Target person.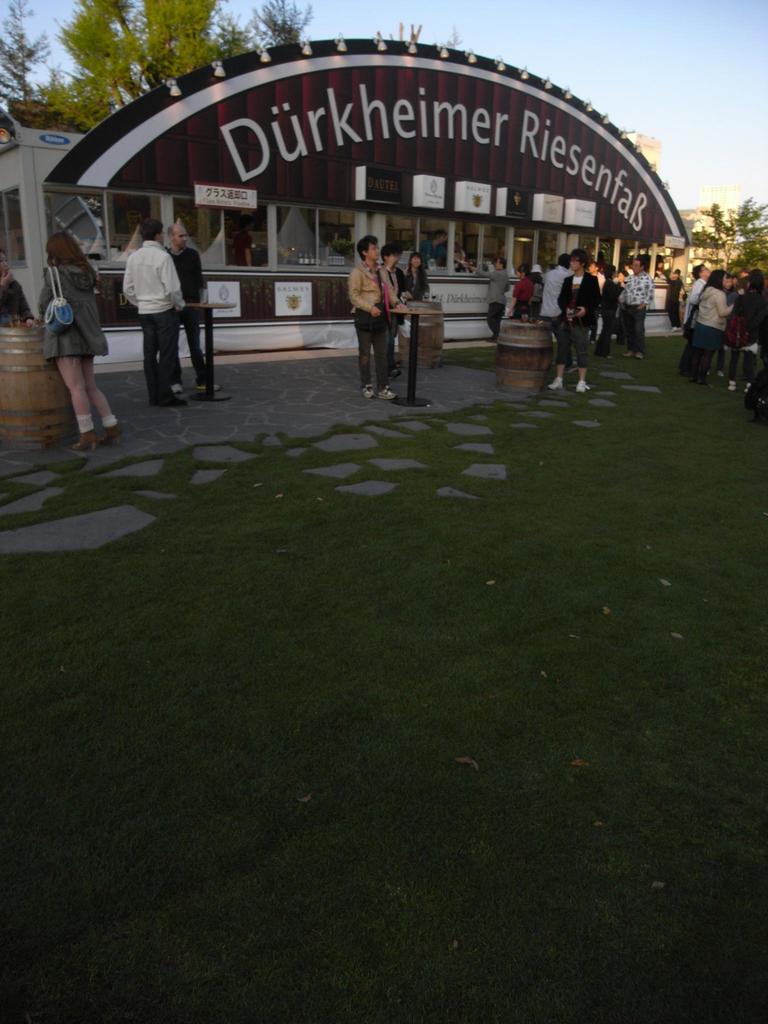
Target region: box(122, 218, 187, 413).
